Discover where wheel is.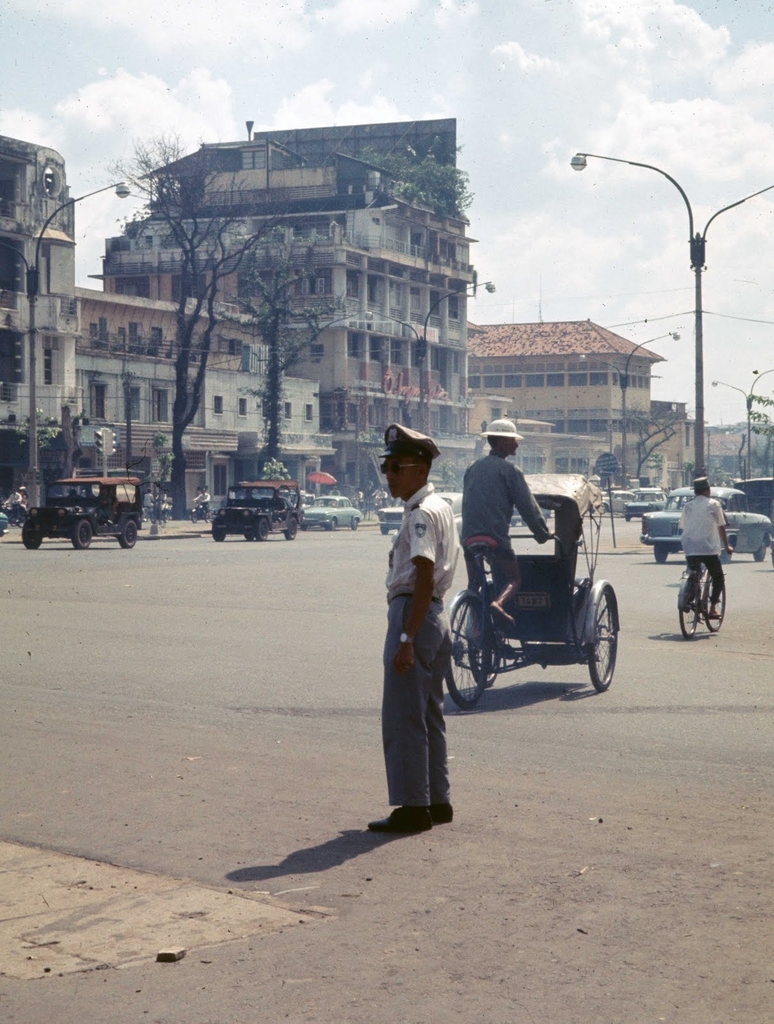
Discovered at {"left": 677, "top": 579, "right": 706, "bottom": 638}.
